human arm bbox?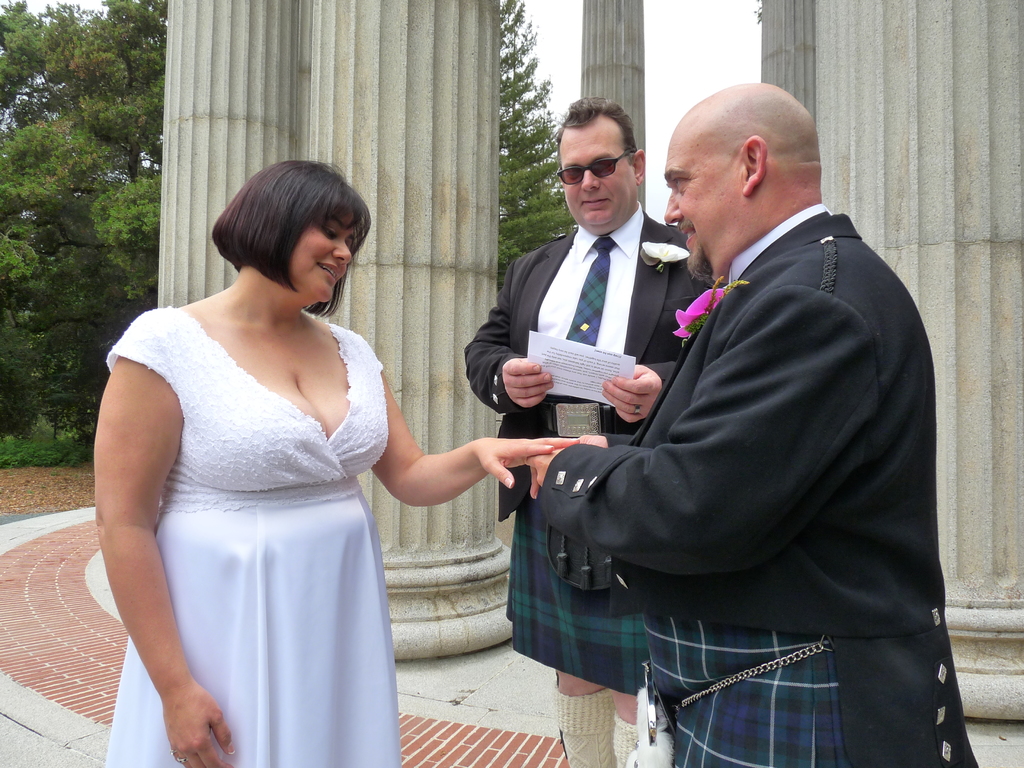
bbox=(595, 356, 678, 426)
